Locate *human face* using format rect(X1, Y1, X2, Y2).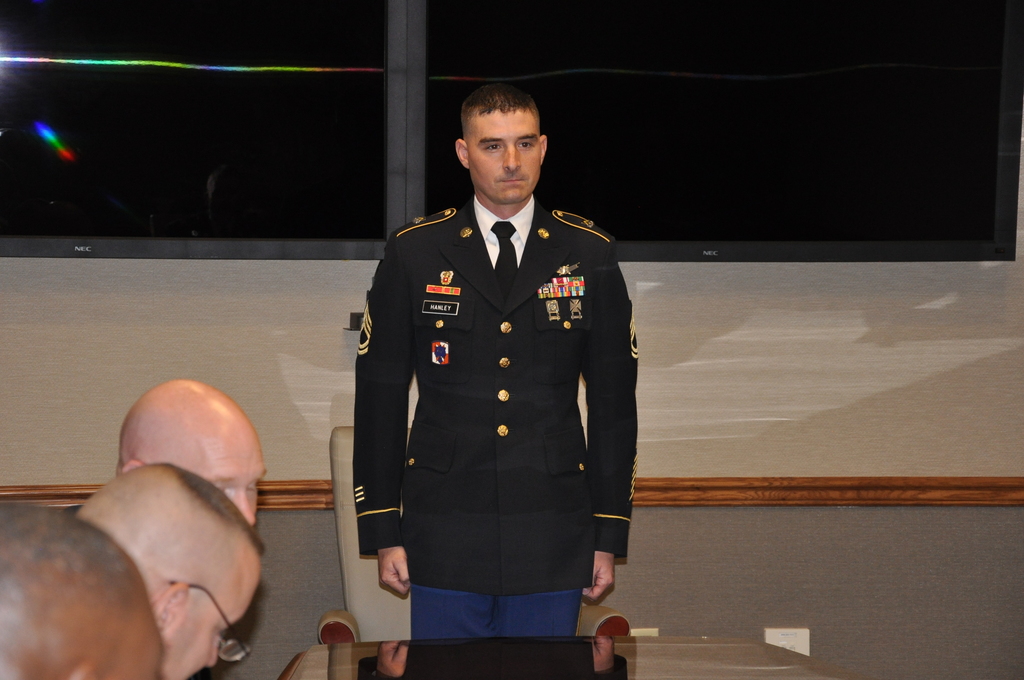
rect(463, 109, 542, 214).
